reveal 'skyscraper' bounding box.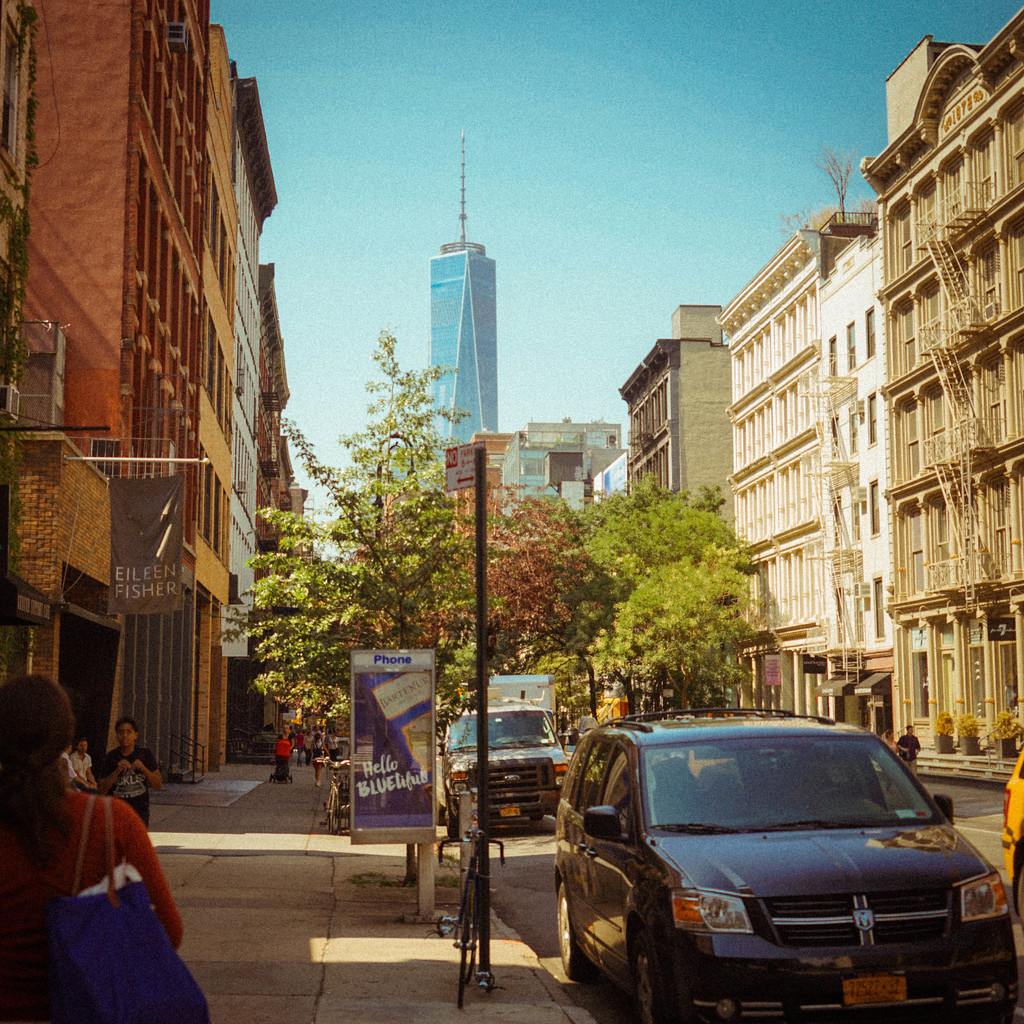
Revealed: 419/235/500/455.
